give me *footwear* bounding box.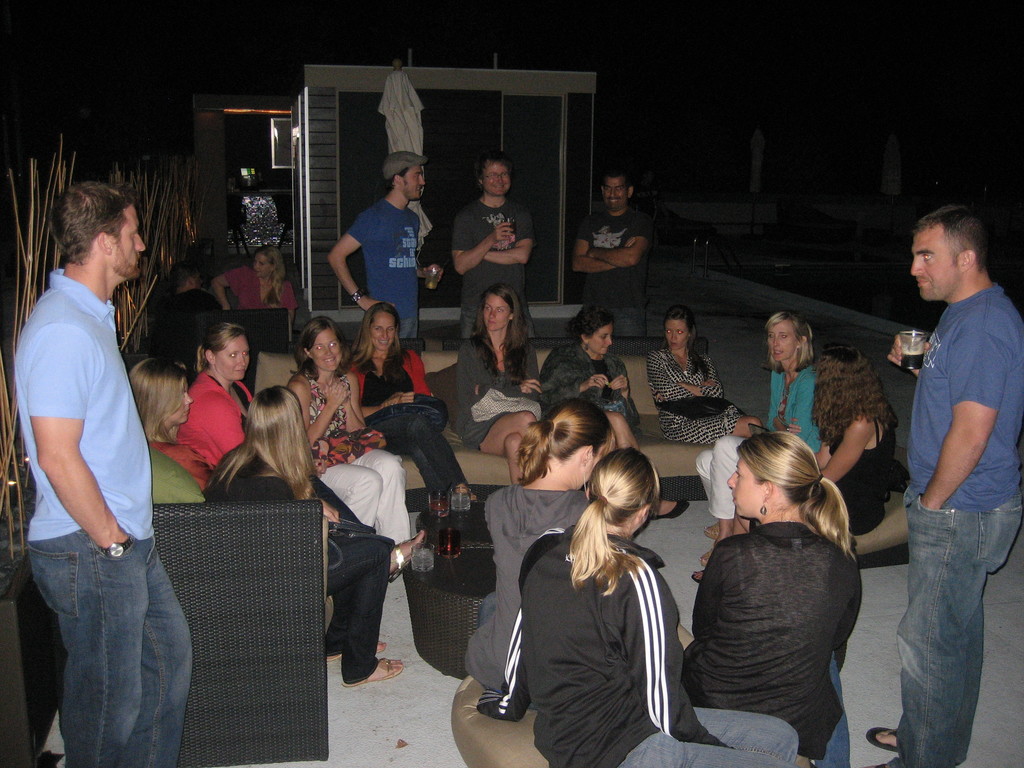
x1=692, y1=567, x2=703, y2=586.
